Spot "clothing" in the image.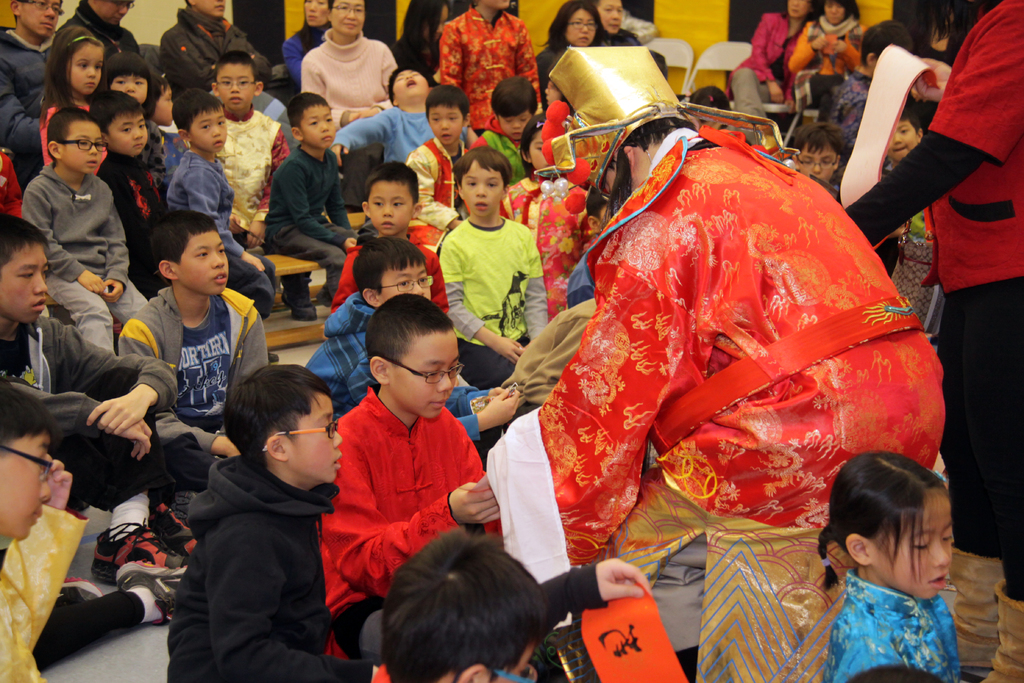
"clothing" found at l=0, t=10, r=54, b=167.
